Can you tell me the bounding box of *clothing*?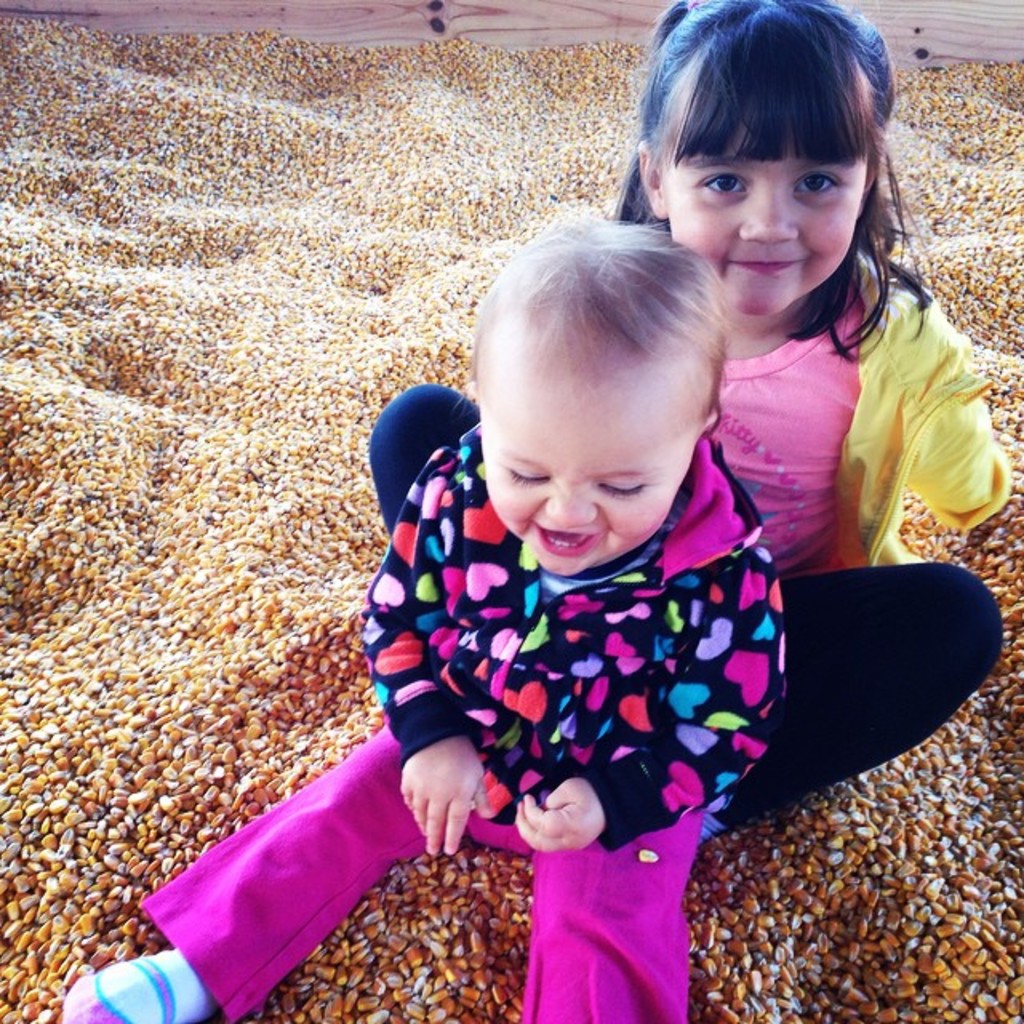
{"x1": 357, "y1": 232, "x2": 1021, "y2": 837}.
